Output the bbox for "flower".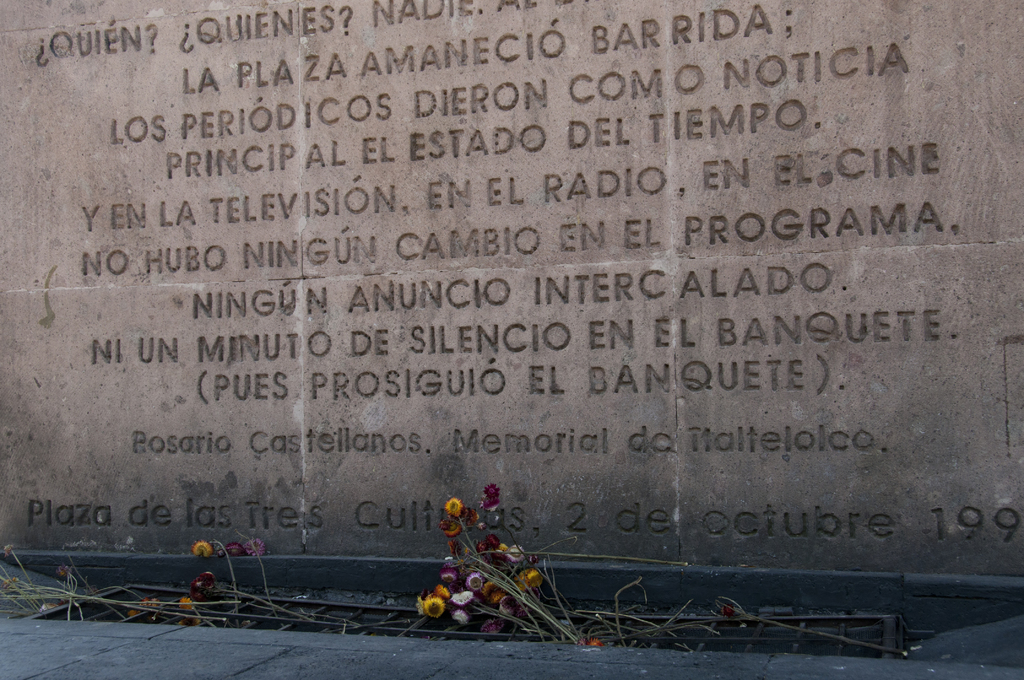
181, 597, 198, 613.
